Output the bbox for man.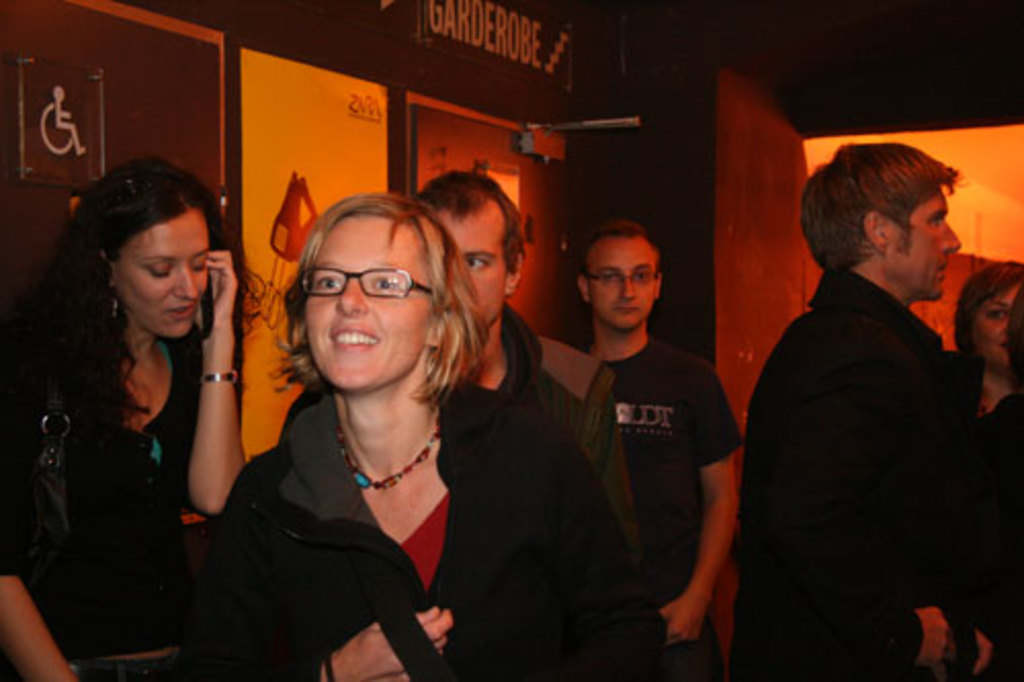
bbox=(274, 174, 618, 459).
